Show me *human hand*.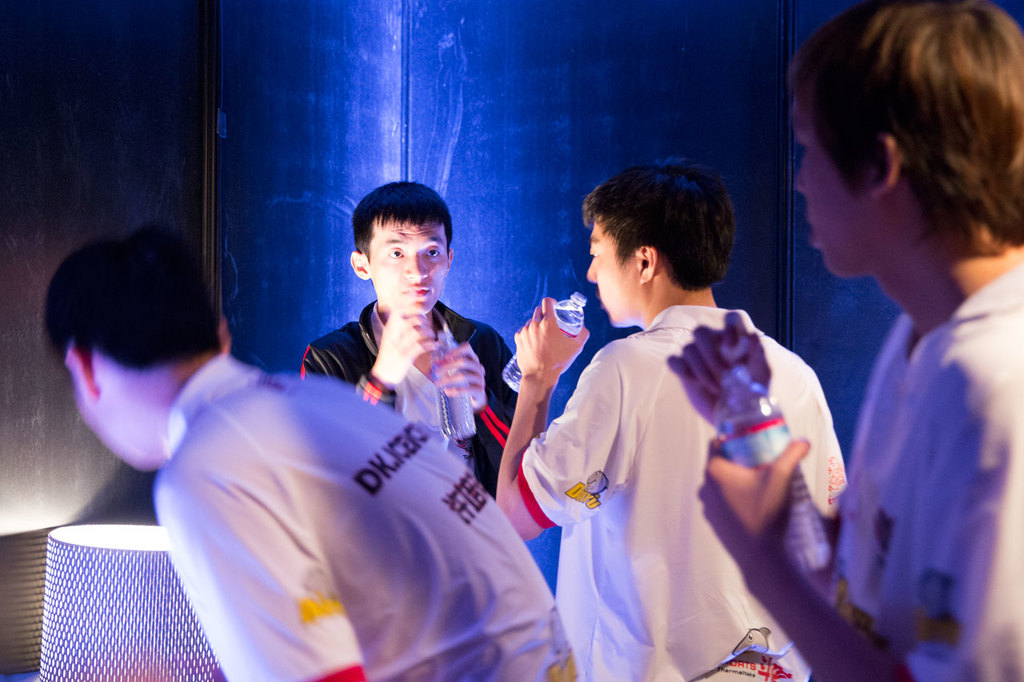
*human hand* is here: Rect(694, 436, 811, 593).
